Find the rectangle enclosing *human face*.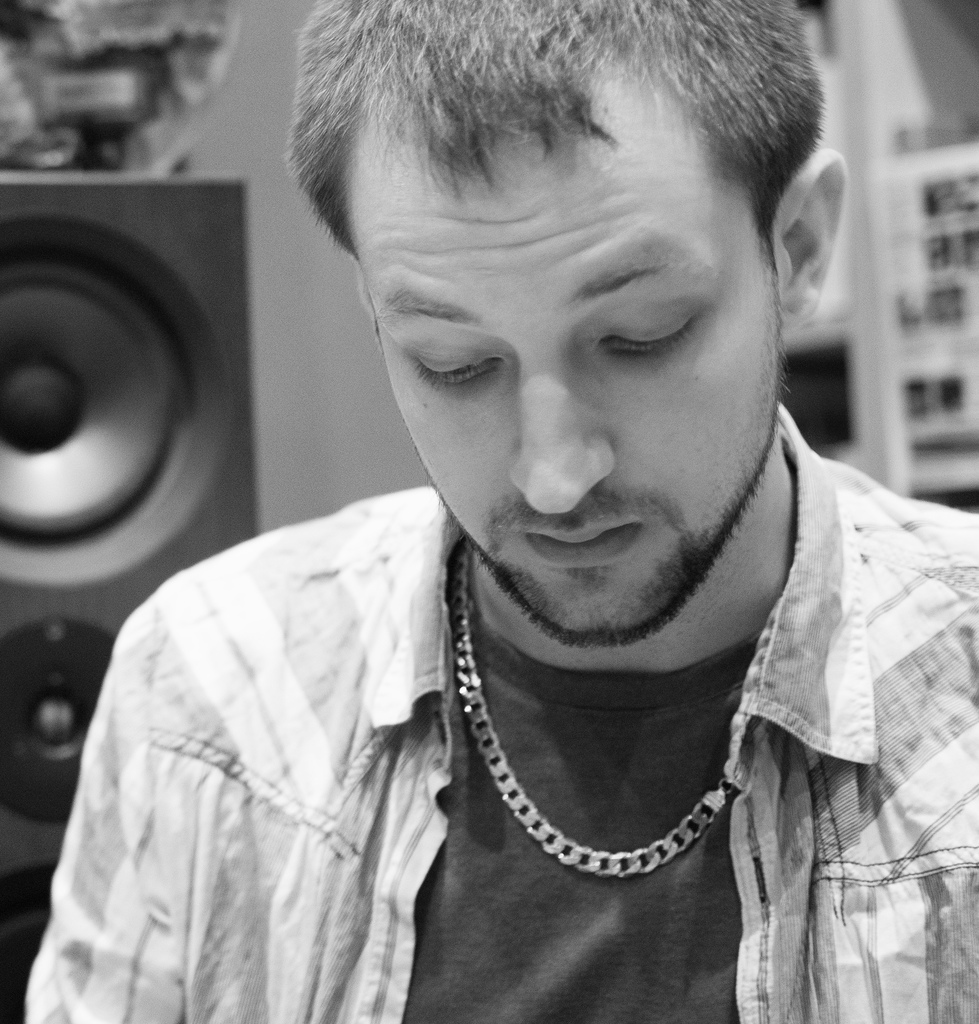
(x1=366, y1=161, x2=783, y2=652).
